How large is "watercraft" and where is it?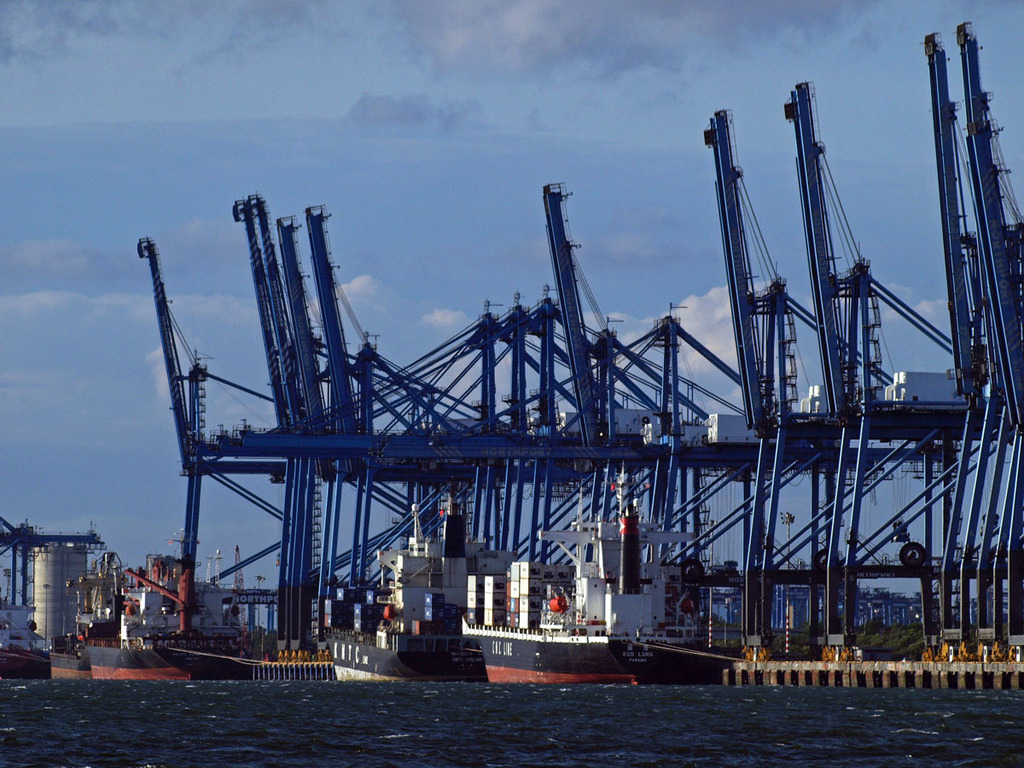
Bounding box: 40:649:92:682.
